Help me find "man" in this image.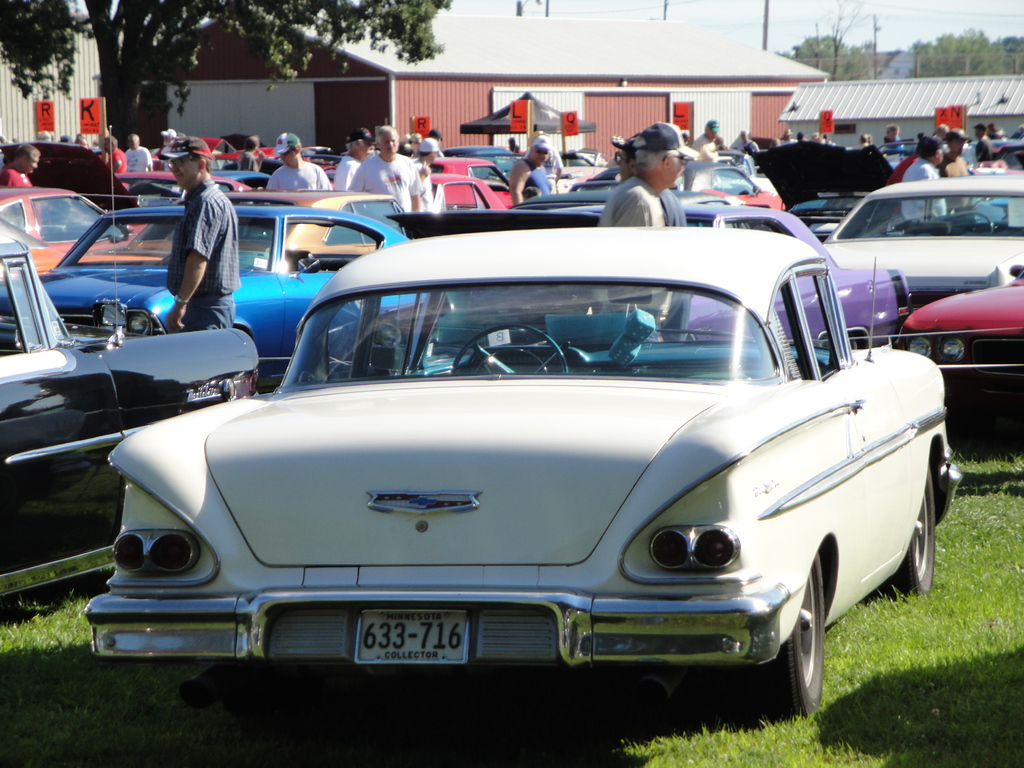
Found it: <bbox>158, 127, 174, 168</bbox>.
